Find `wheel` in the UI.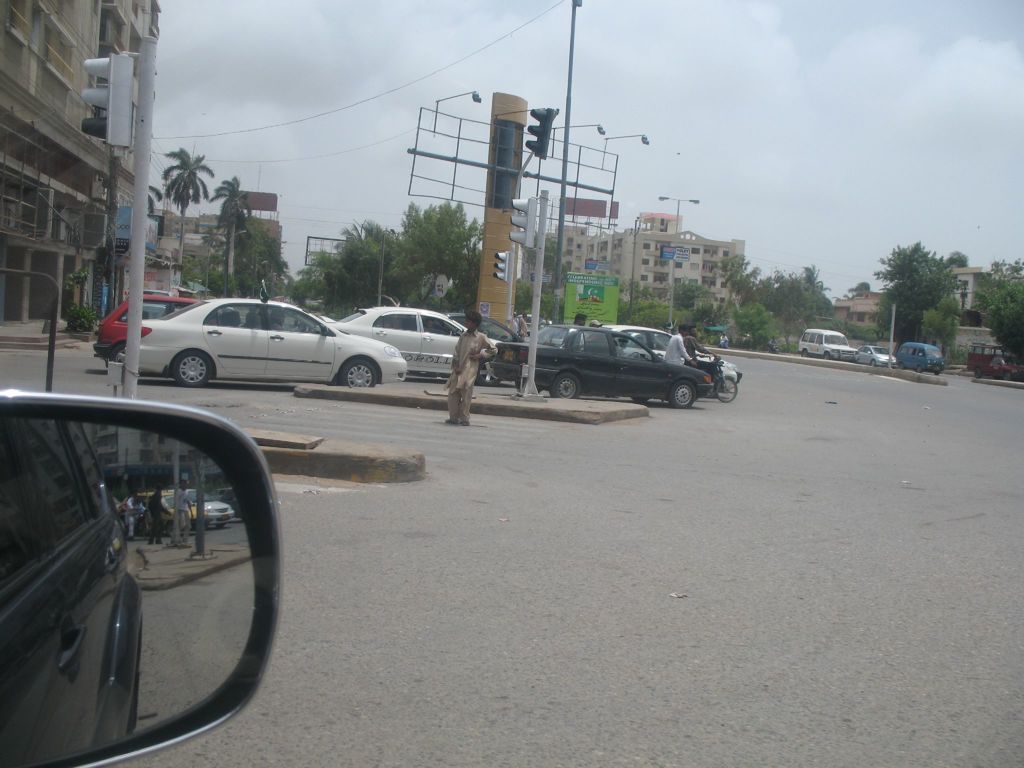
UI element at pyautogui.locateOnScreen(668, 378, 694, 408).
